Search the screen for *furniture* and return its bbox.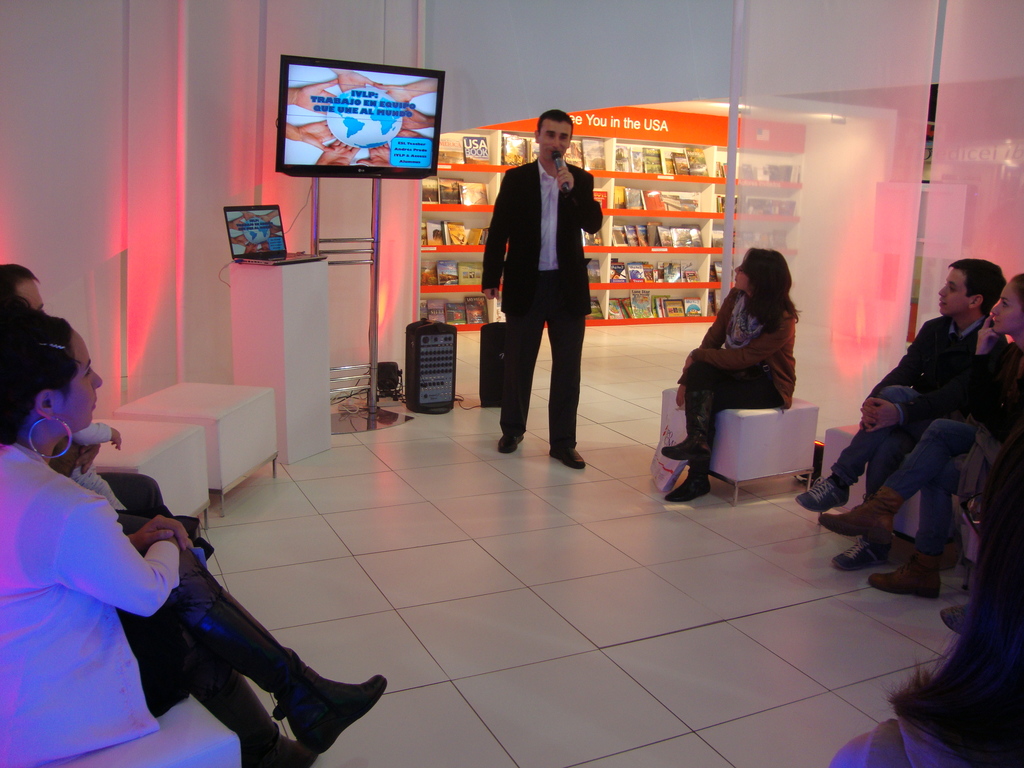
Found: [left=88, top=420, right=206, bottom=531].
